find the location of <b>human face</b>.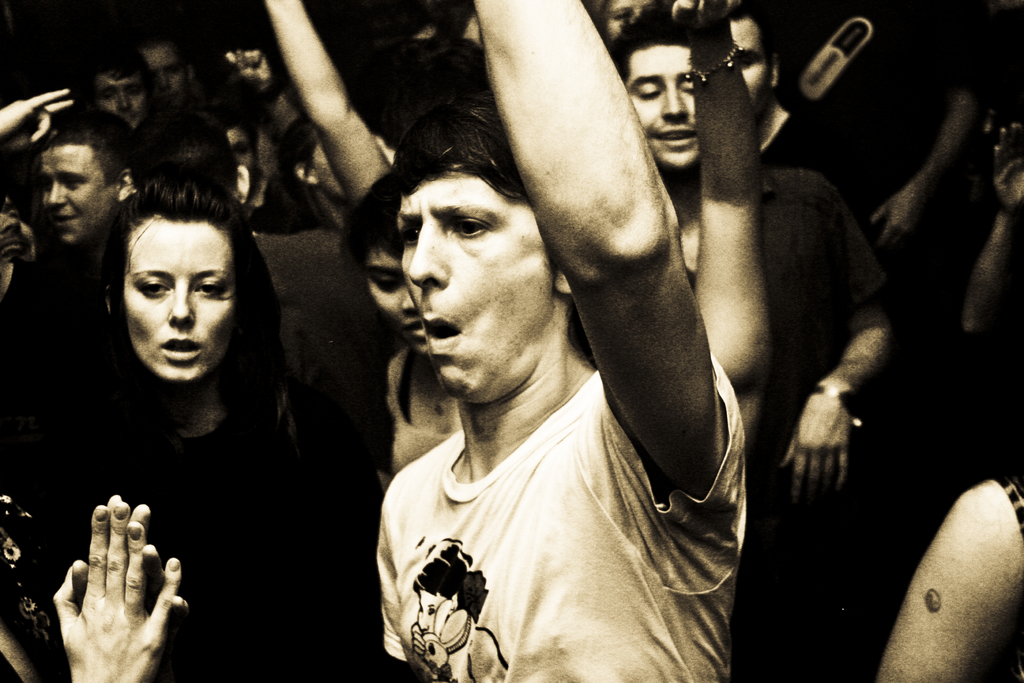
Location: [722,8,778,113].
